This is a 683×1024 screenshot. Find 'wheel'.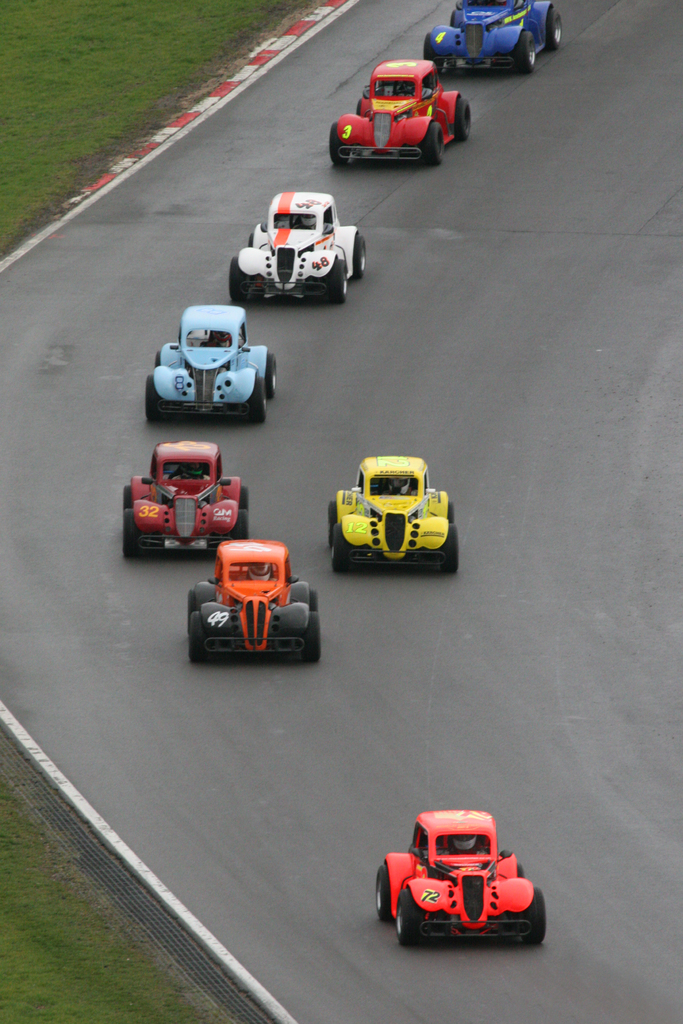
Bounding box: (left=543, top=8, right=561, bottom=48).
